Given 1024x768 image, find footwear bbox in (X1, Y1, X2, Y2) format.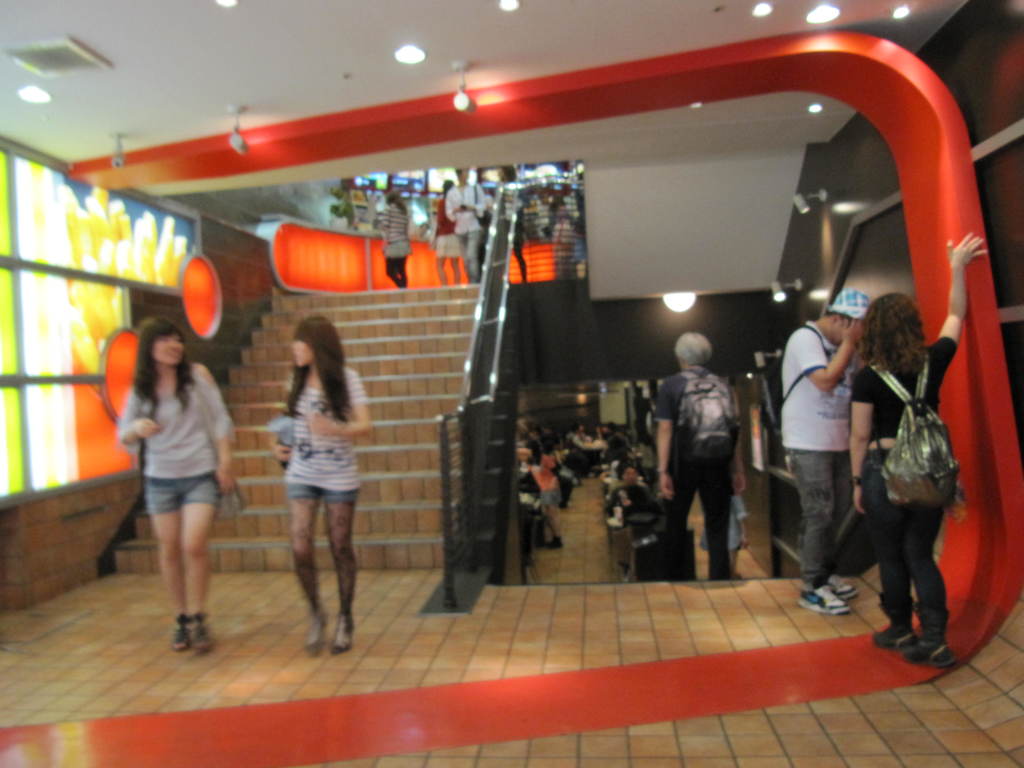
(900, 643, 956, 669).
